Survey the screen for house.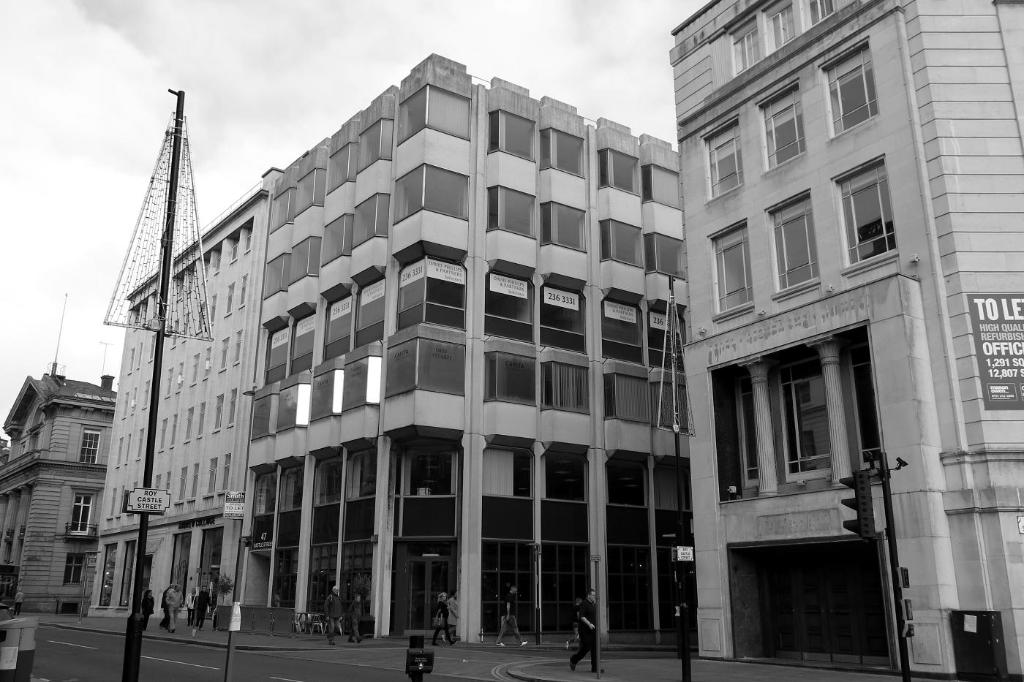
Survey found: rect(658, 0, 971, 671).
